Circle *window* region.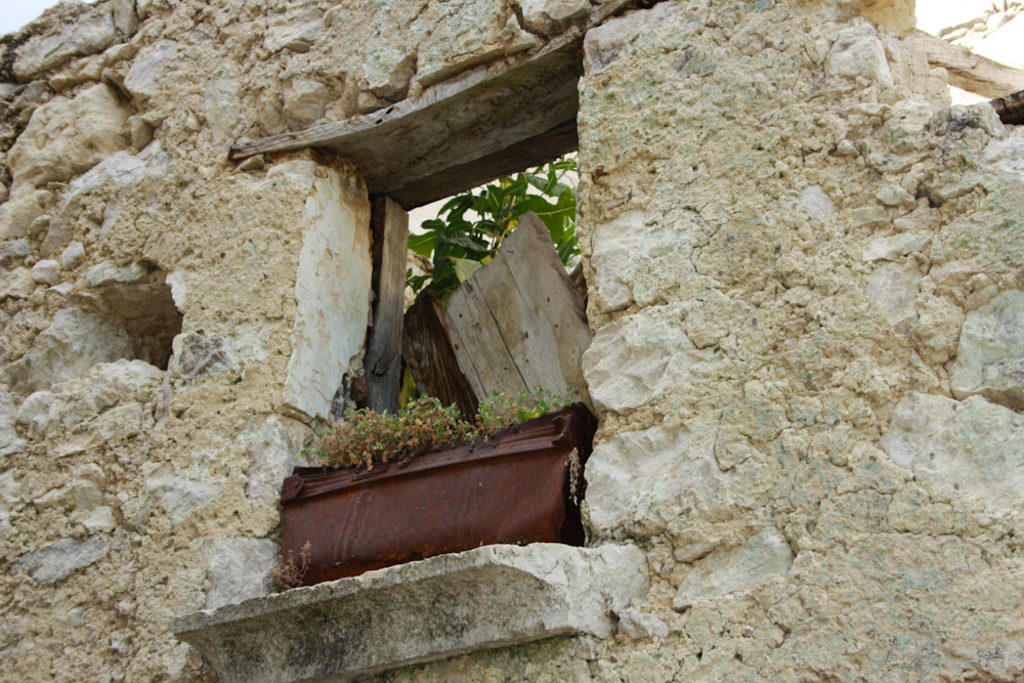
Region: (272,99,596,471).
